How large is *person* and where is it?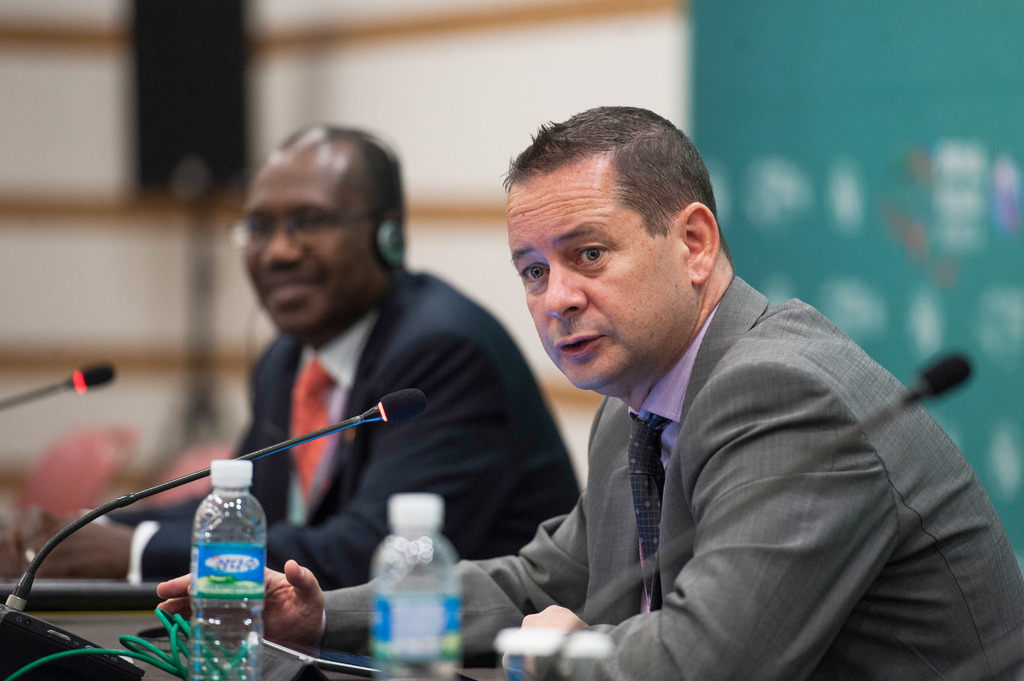
Bounding box: 0,119,578,604.
